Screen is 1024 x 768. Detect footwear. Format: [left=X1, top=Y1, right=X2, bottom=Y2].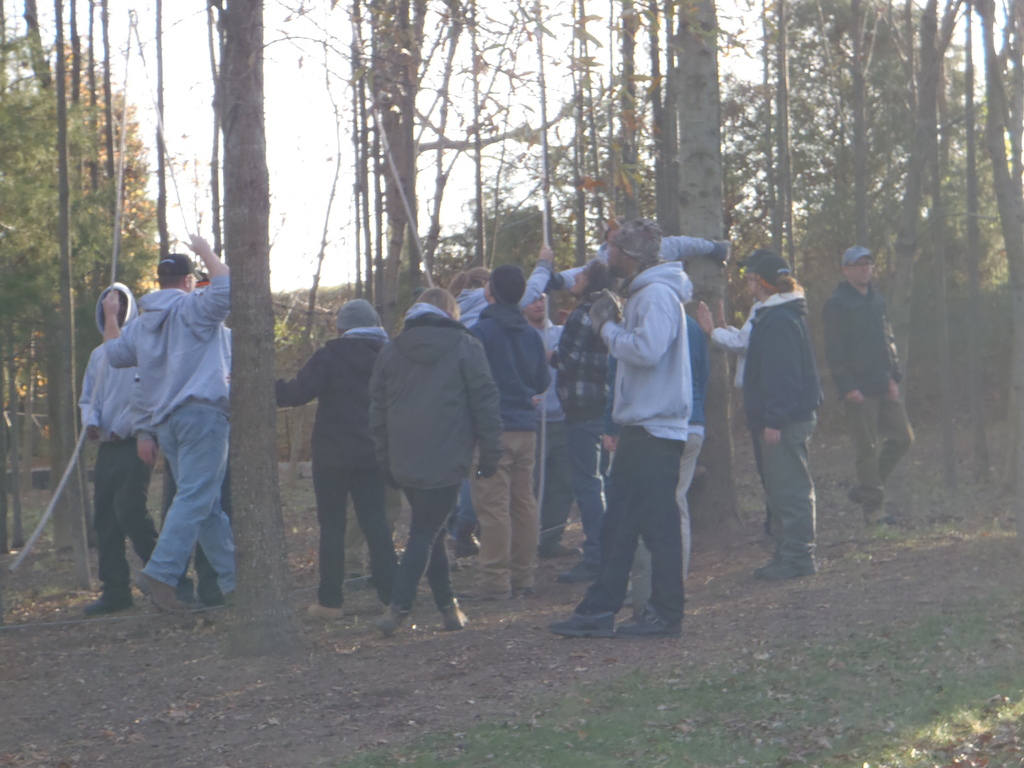
[left=749, top=557, right=812, bottom=582].
